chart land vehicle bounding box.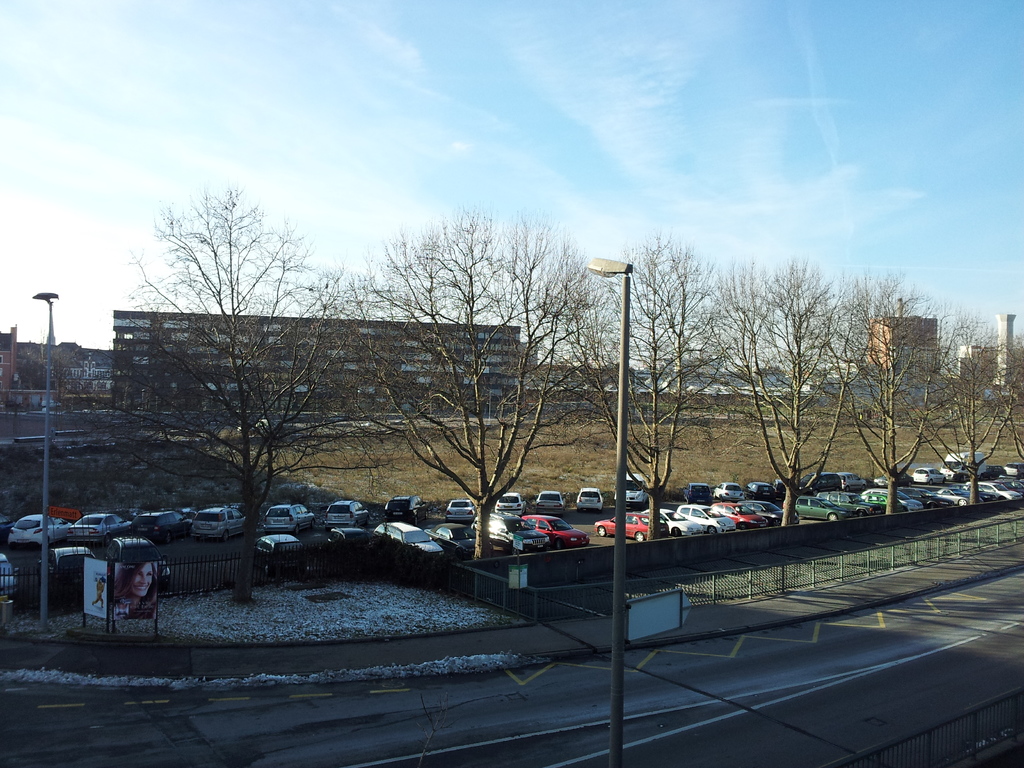
Charted: <box>714,484,742,498</box>.
